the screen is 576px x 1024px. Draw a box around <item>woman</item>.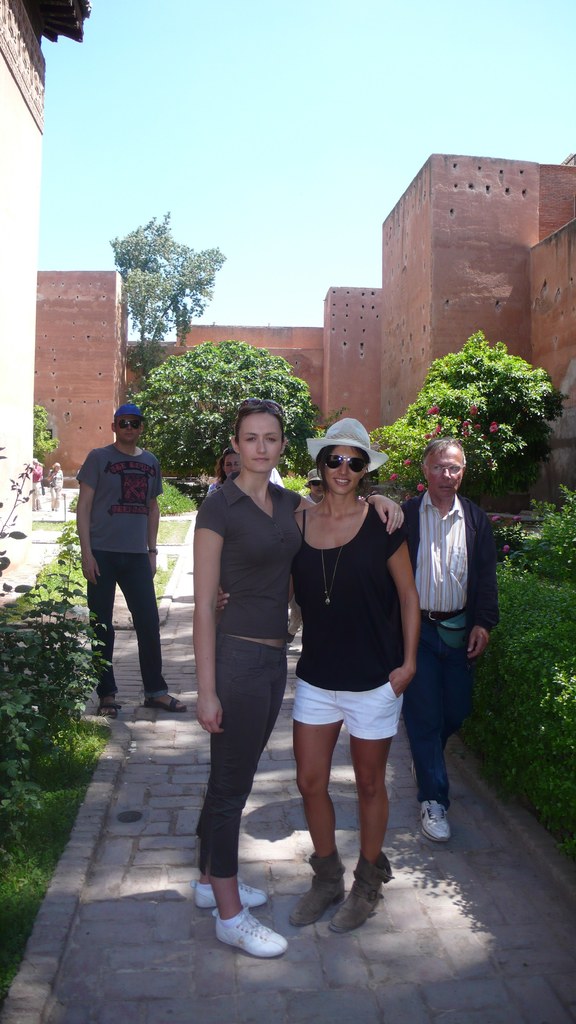
(left=205, top=445, right=242, bottom=496).
